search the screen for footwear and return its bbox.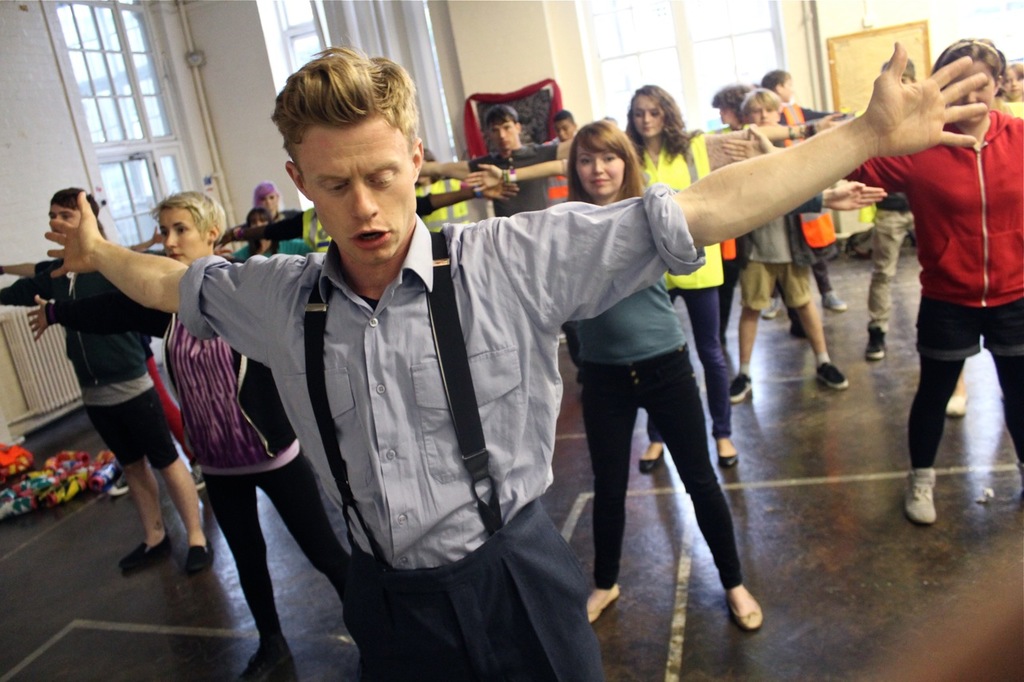
Found: pyautogui.locateOnScreen(119, 532, 172, 572).
